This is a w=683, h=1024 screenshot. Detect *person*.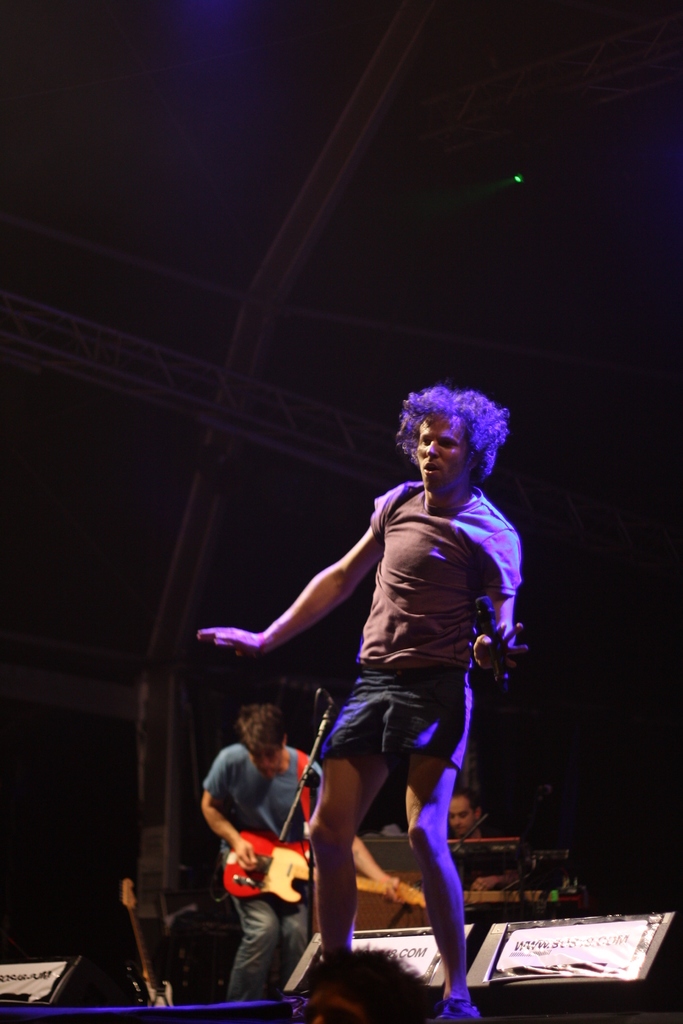
195, 700, 409, 996.
